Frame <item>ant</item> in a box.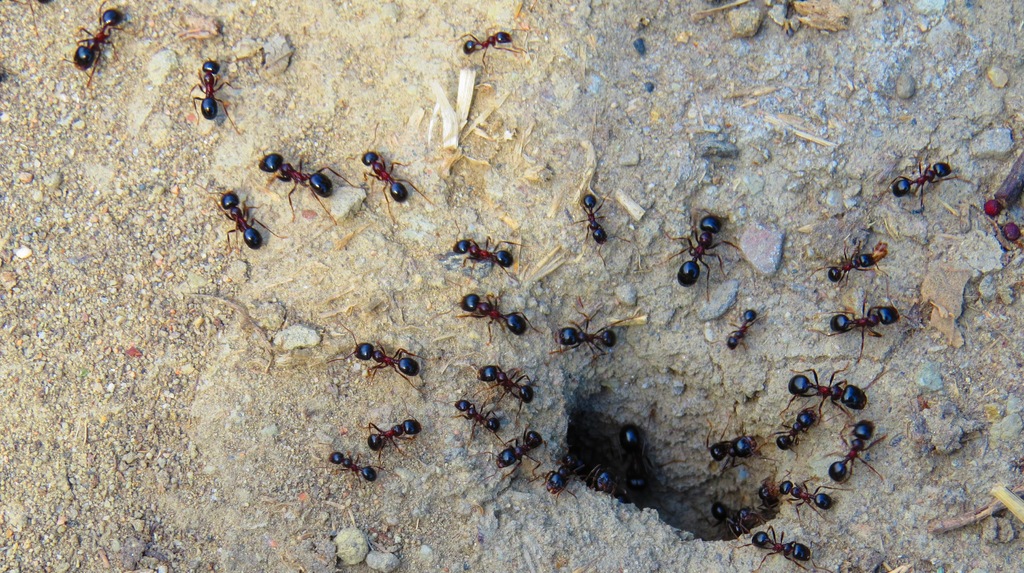
locate(452, 219, 524, 282).
